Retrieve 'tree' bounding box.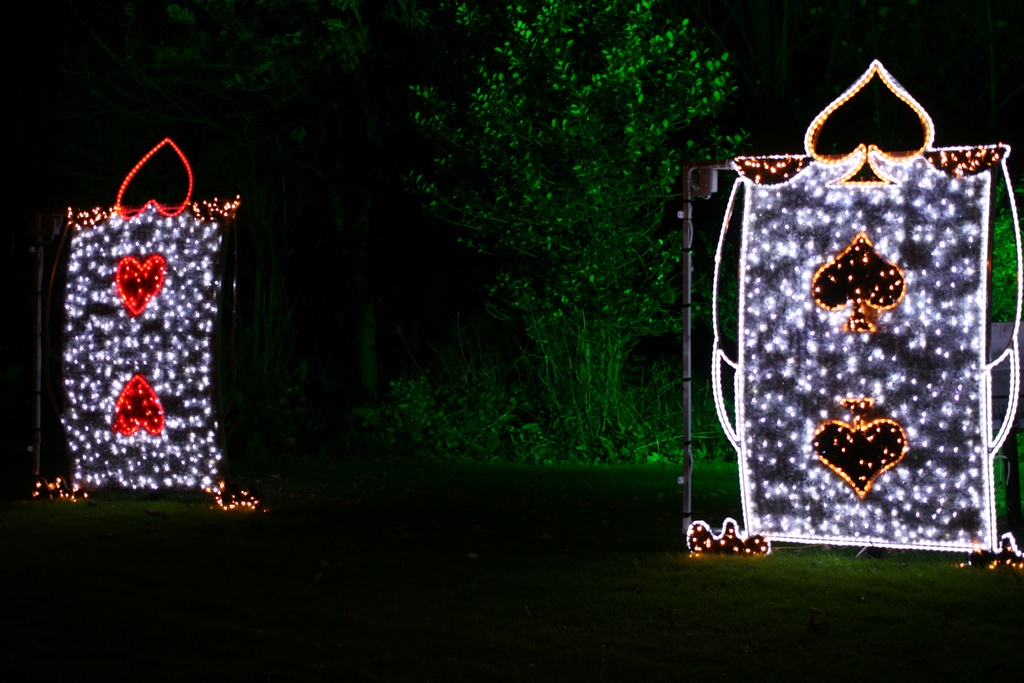
Bounding box: 394, 0, 753, 464.
